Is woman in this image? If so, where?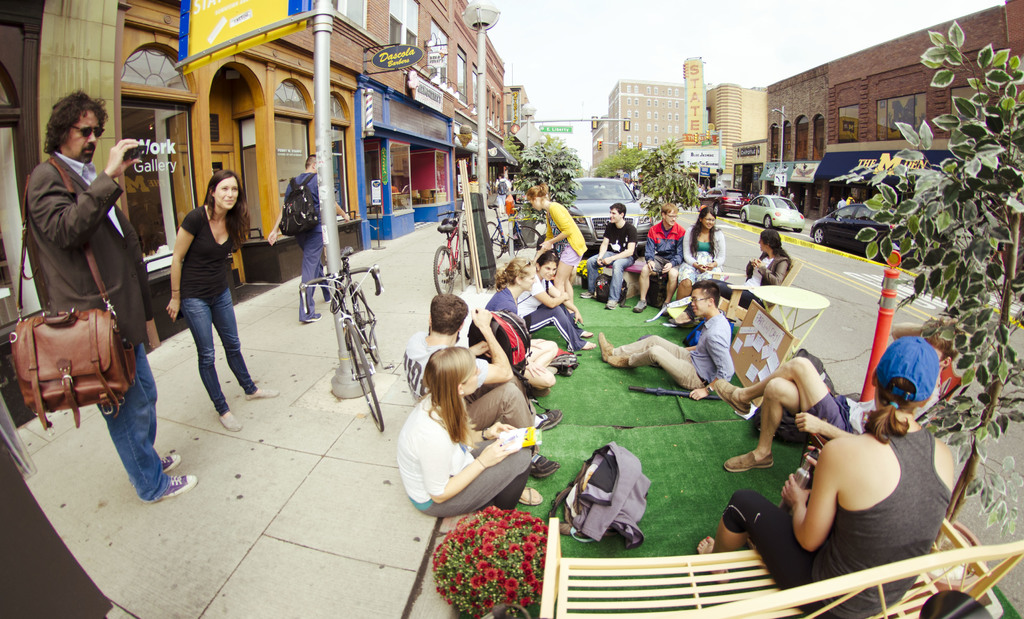
Yes, at l=699, t=336, r=956, b=618.
